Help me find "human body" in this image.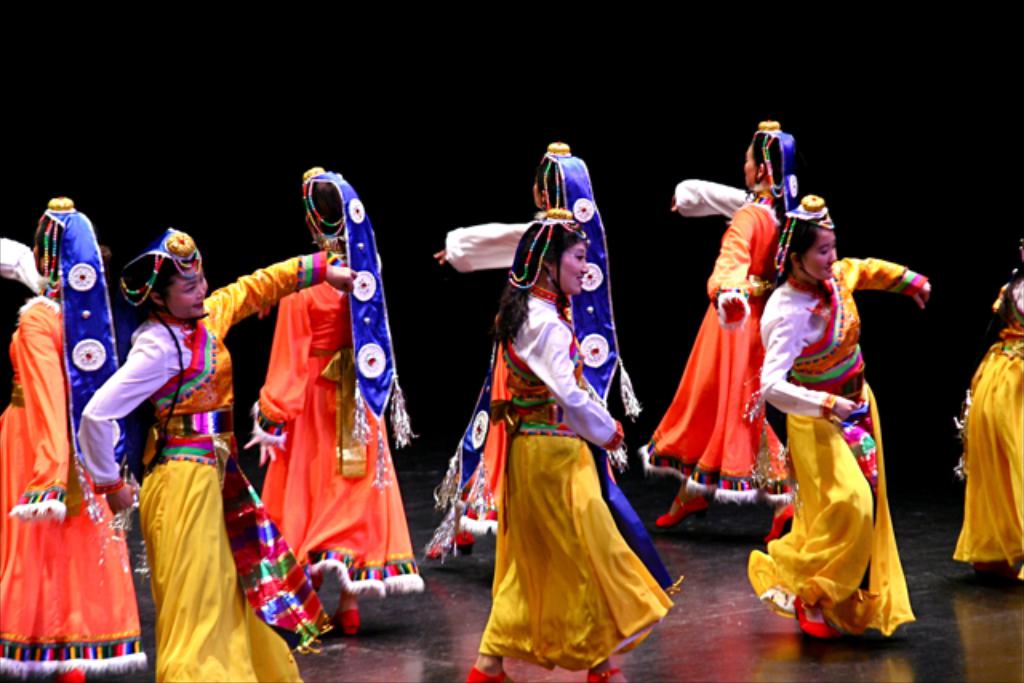
Found it: 493 285 685 681.
